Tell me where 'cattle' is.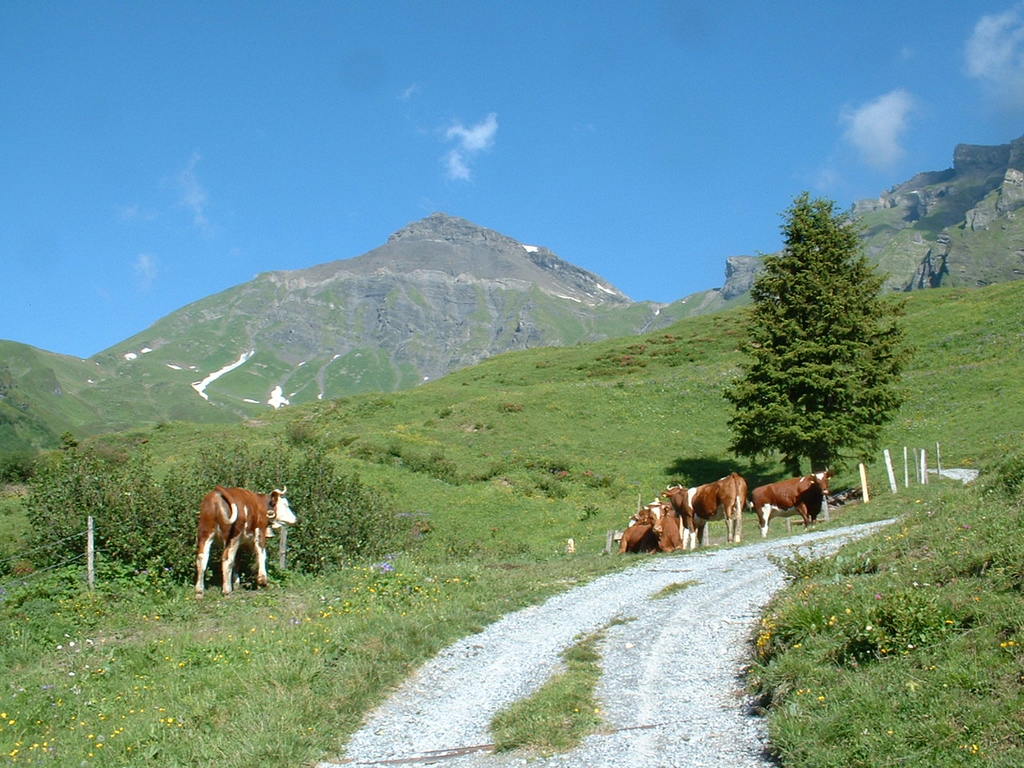
'cattle' is at (746, 474, 838, 540).
